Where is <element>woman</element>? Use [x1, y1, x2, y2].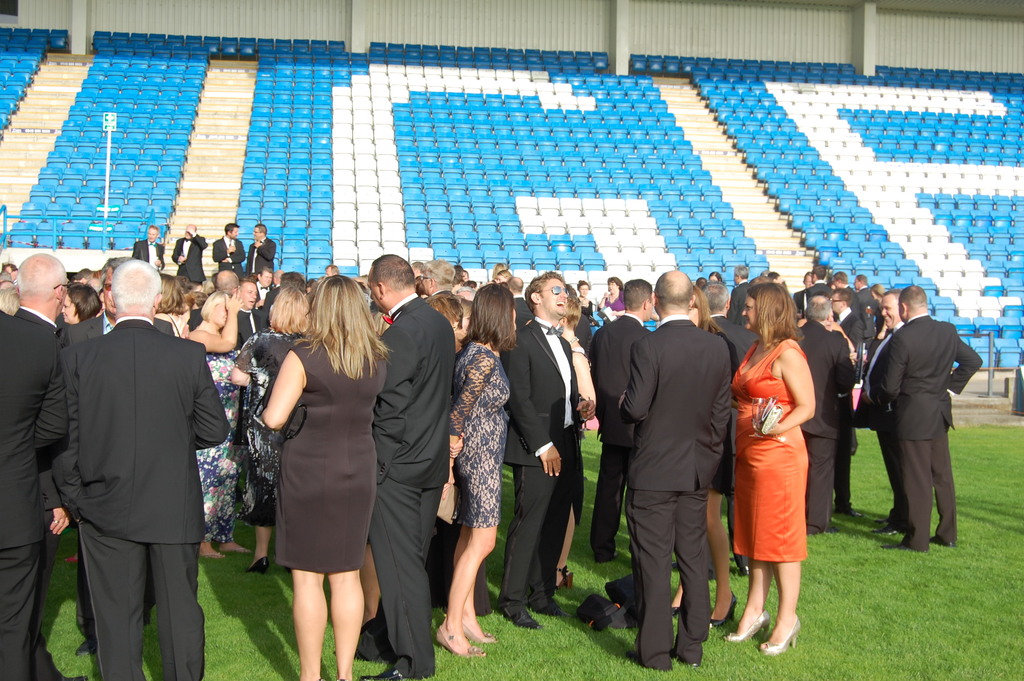
[424, 294, 495, 616].
